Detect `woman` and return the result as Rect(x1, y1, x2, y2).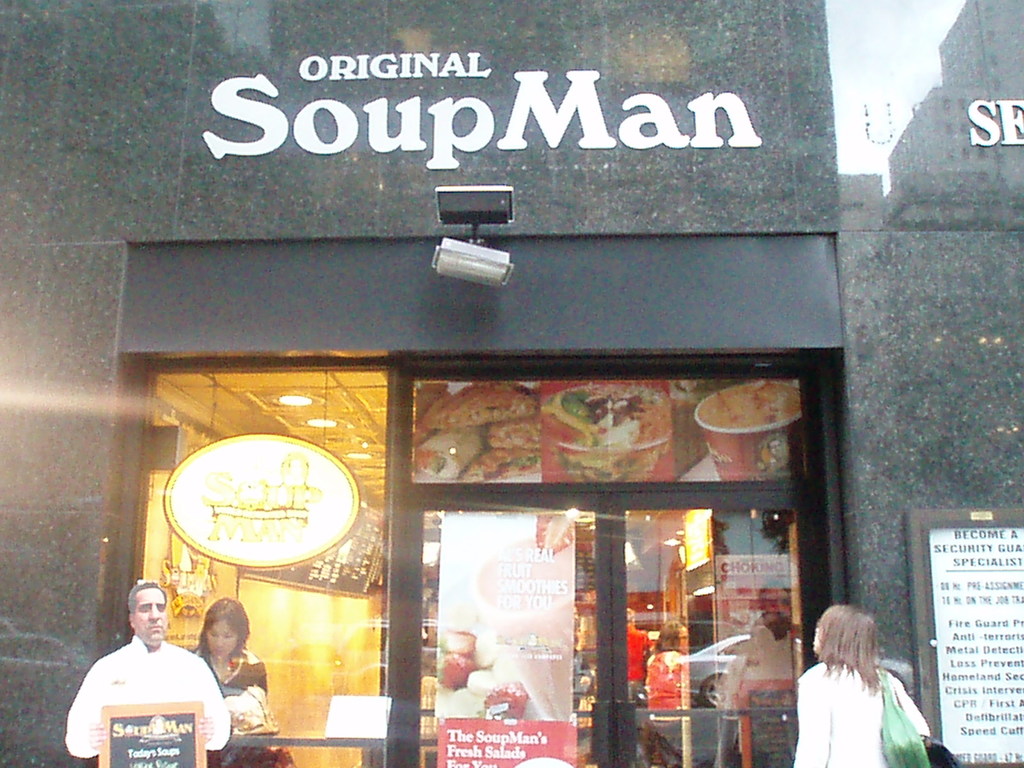
Rect(186, 596, 284, 767).
